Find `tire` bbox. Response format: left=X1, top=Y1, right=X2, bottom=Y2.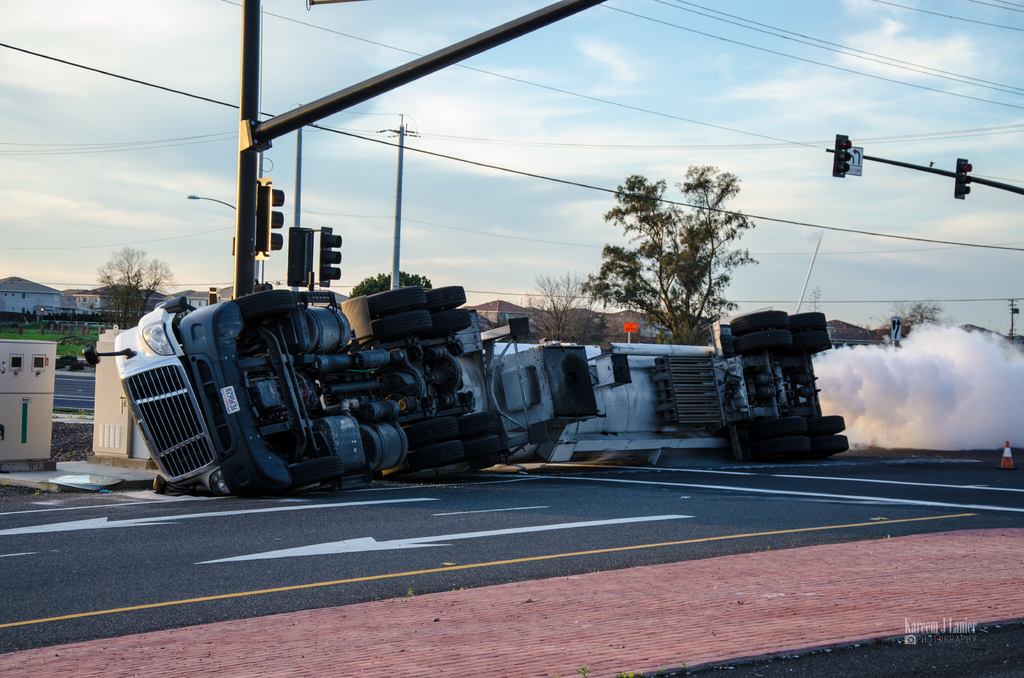
left=232, top=288, right=298, bottom=309.
